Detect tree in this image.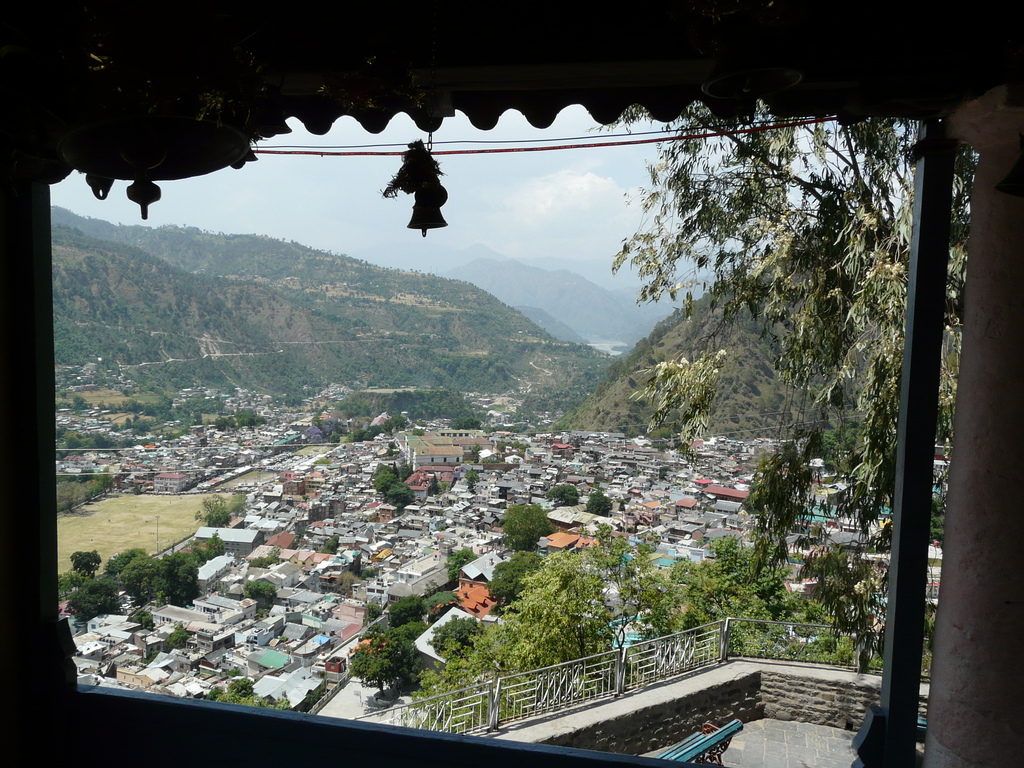
Detection: box(546, 481, 580, 505).
